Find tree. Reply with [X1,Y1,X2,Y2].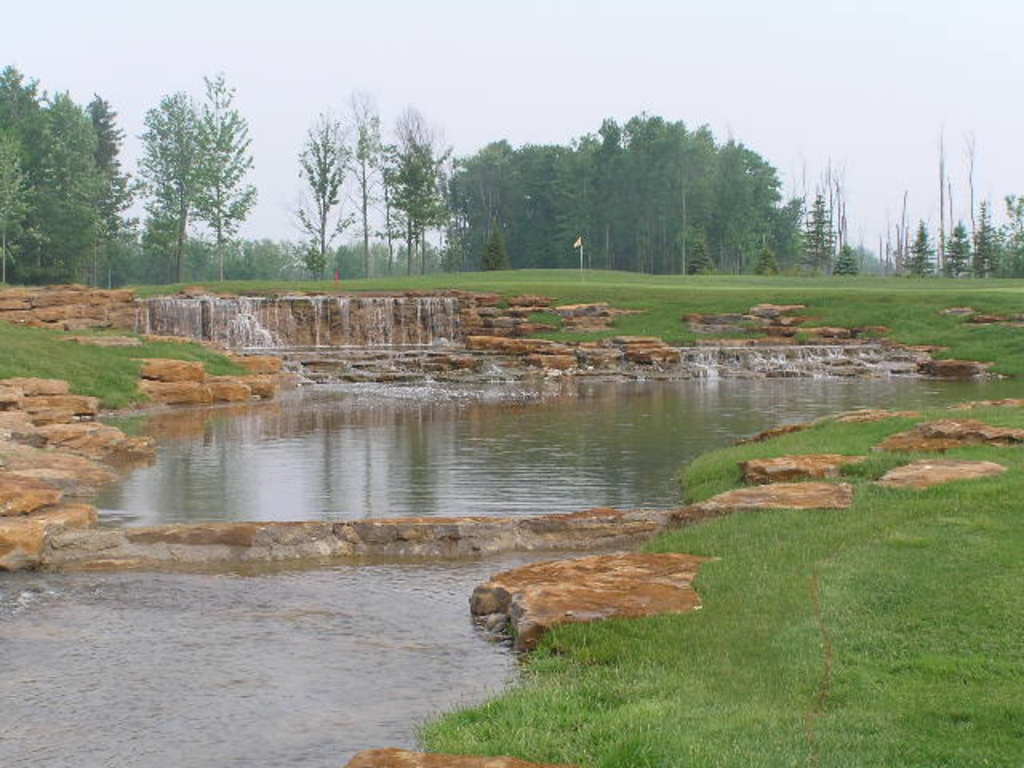
[77,94,146,274].
